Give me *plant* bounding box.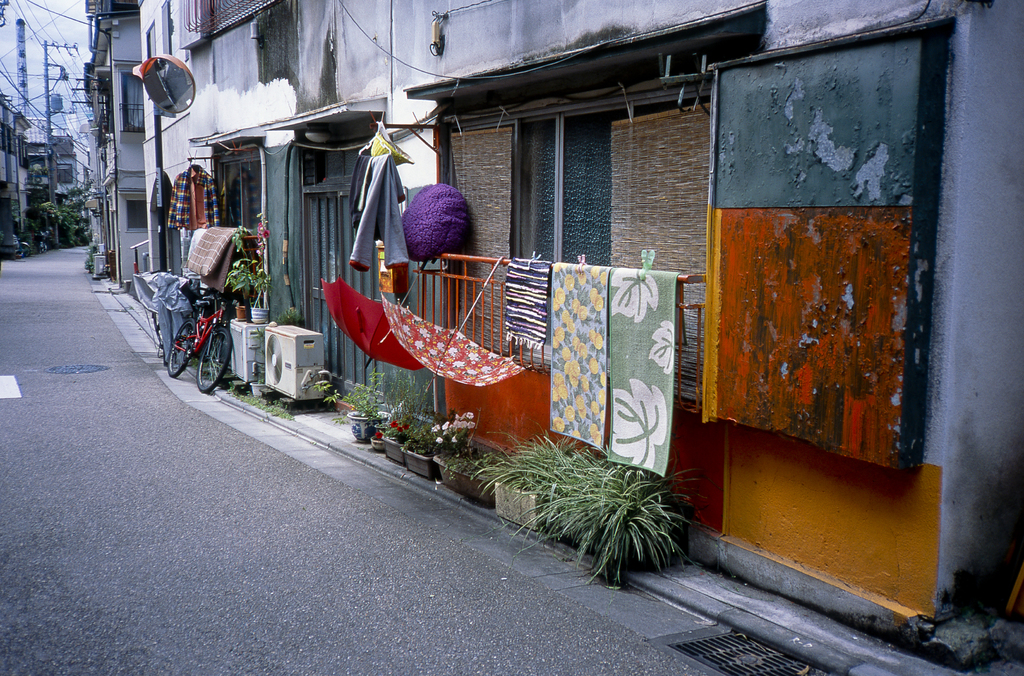
<box>405,410,442,453</box>.
